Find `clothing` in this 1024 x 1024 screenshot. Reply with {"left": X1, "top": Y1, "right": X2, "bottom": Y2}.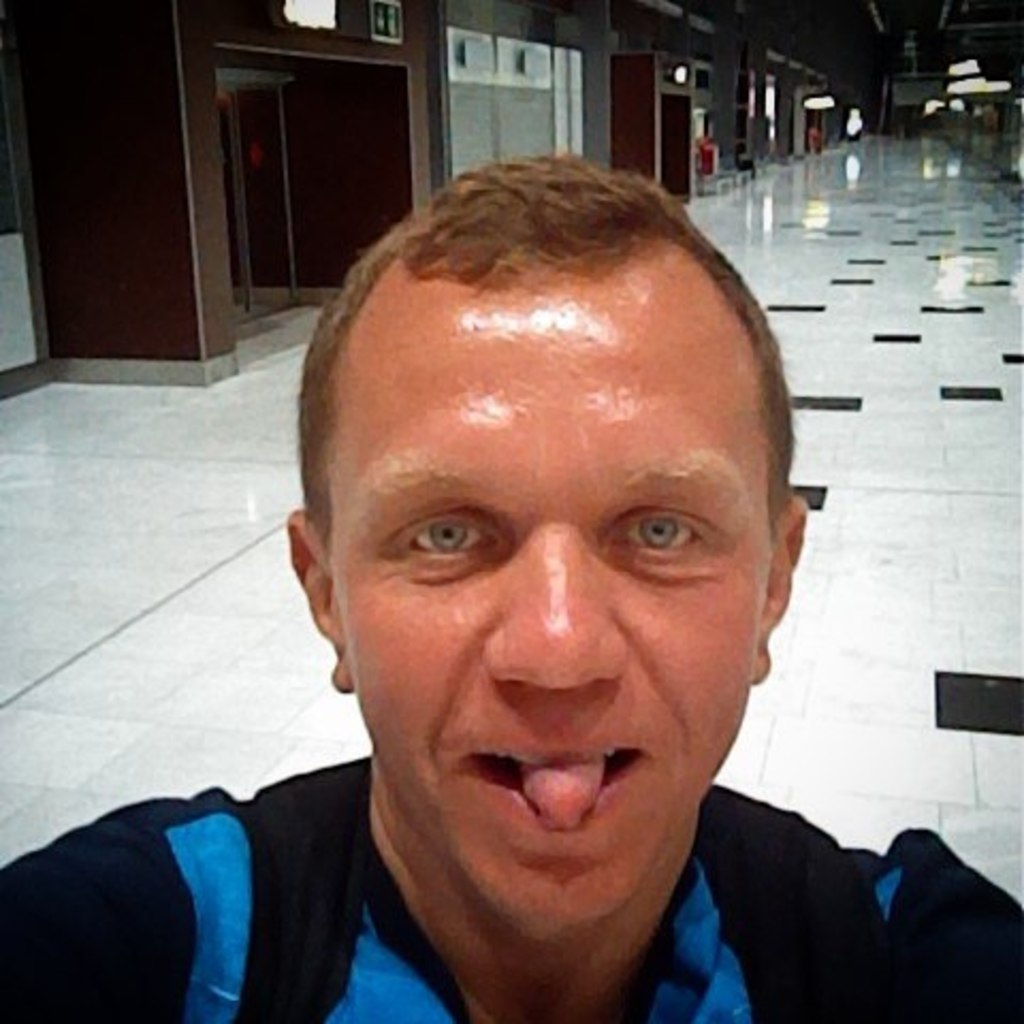
{"left": 0, "top": 759, "right": 1022, "bottom": 1022}.
